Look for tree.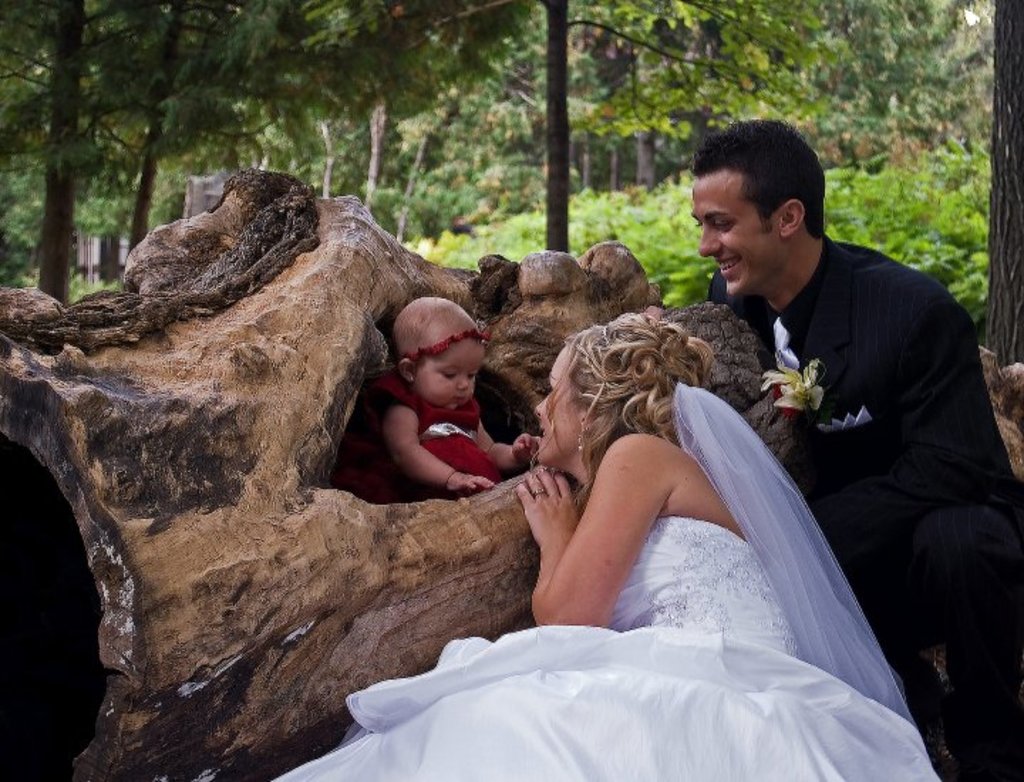
Found: (x1=816, y1=0, x2=996, y2=168).
